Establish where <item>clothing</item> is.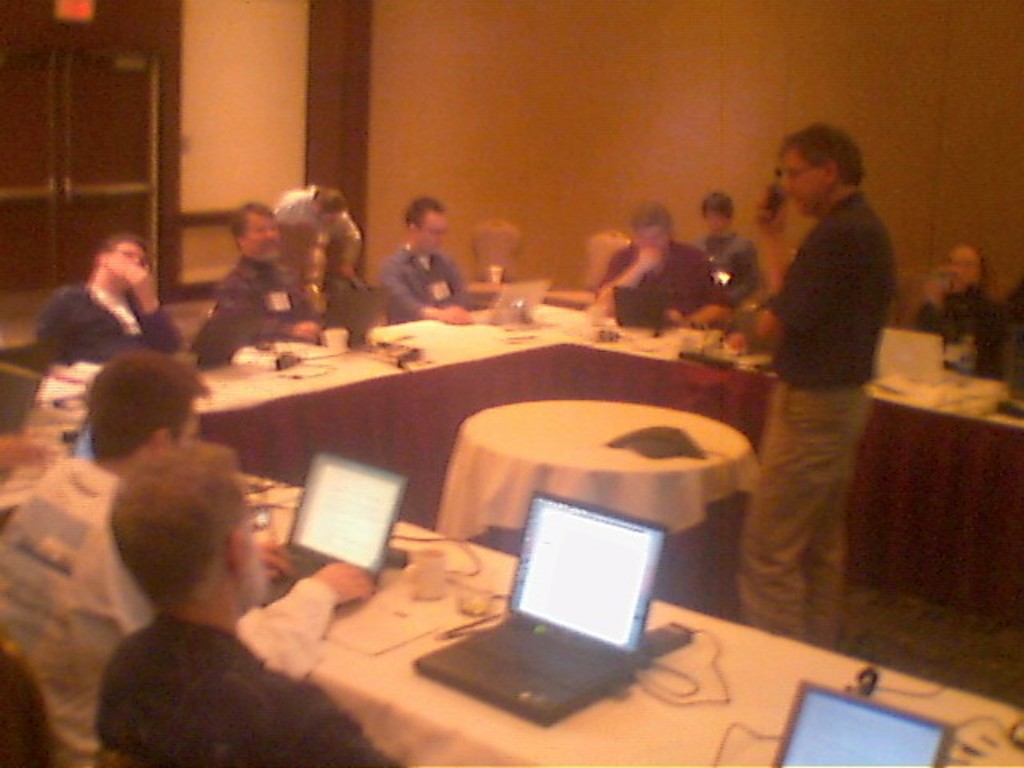
Established at locate(589, 234, 725, 310).
